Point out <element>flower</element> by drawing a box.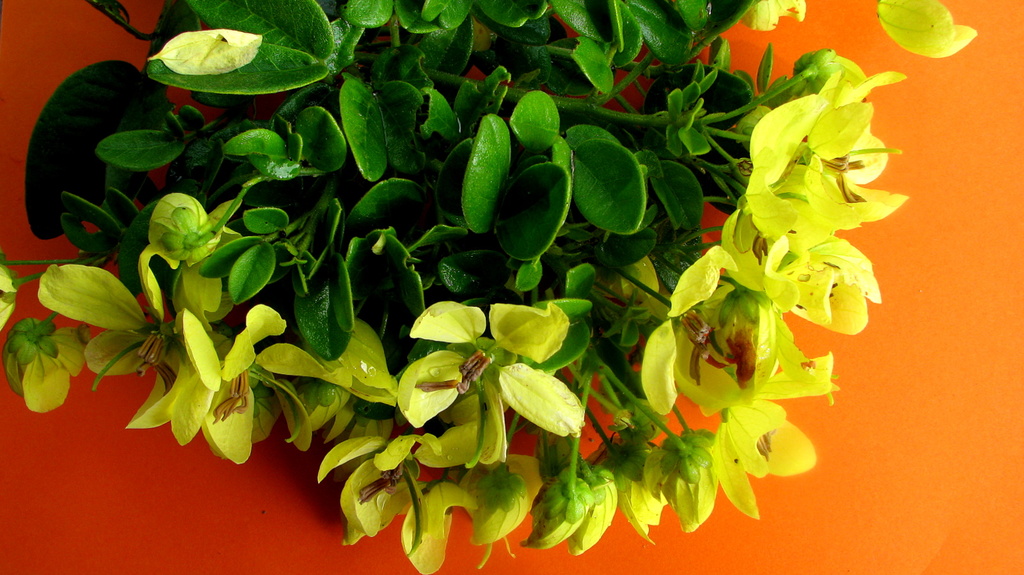
select_region(872, 0, 977, 56).
